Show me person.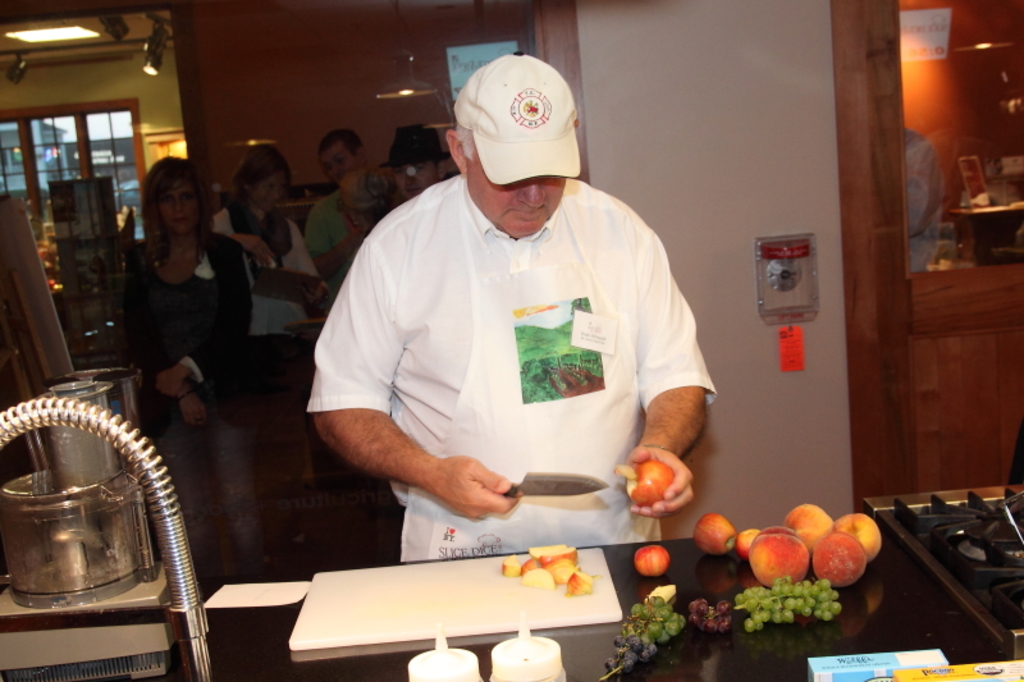
person is here: locate(305, 51, 714, 557).
